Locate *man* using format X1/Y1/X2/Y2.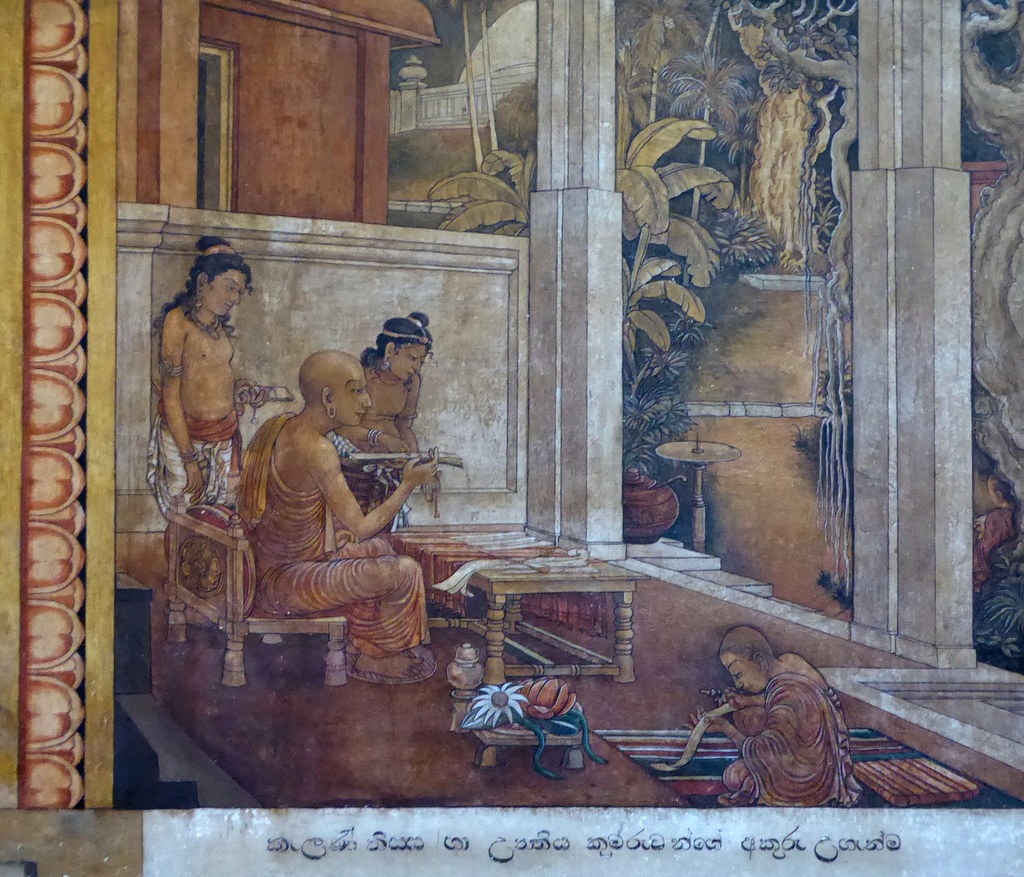
196/339/444/698.
